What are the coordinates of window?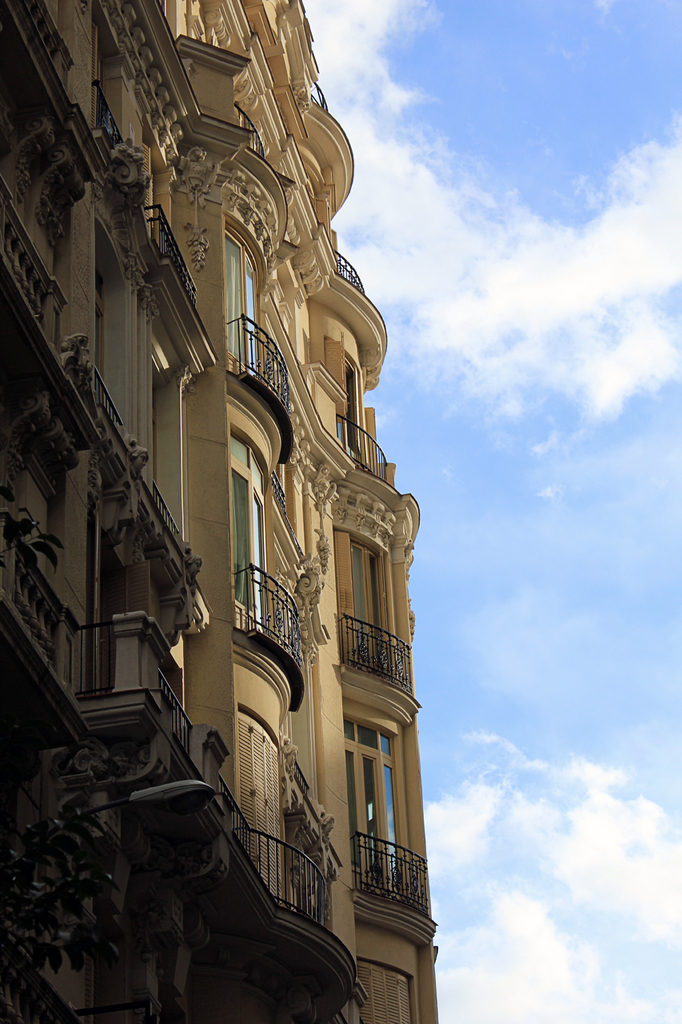
box=[227, 426, 273, 623].
